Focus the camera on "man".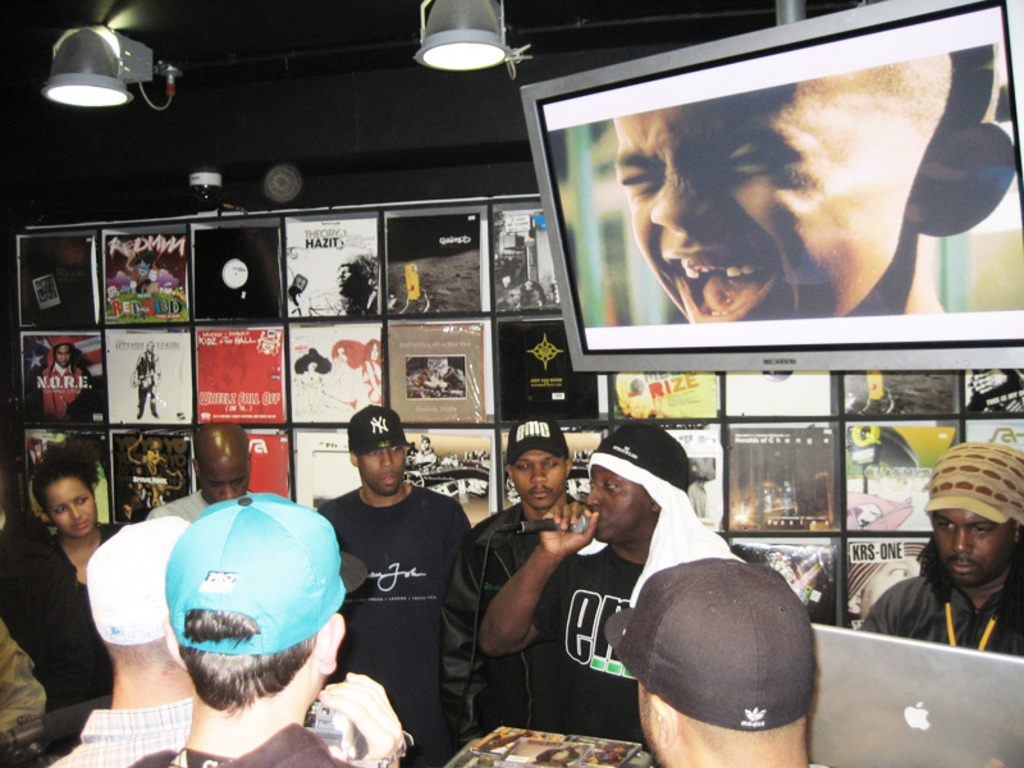
Focus region: locate(632, 572, 824, 762).
